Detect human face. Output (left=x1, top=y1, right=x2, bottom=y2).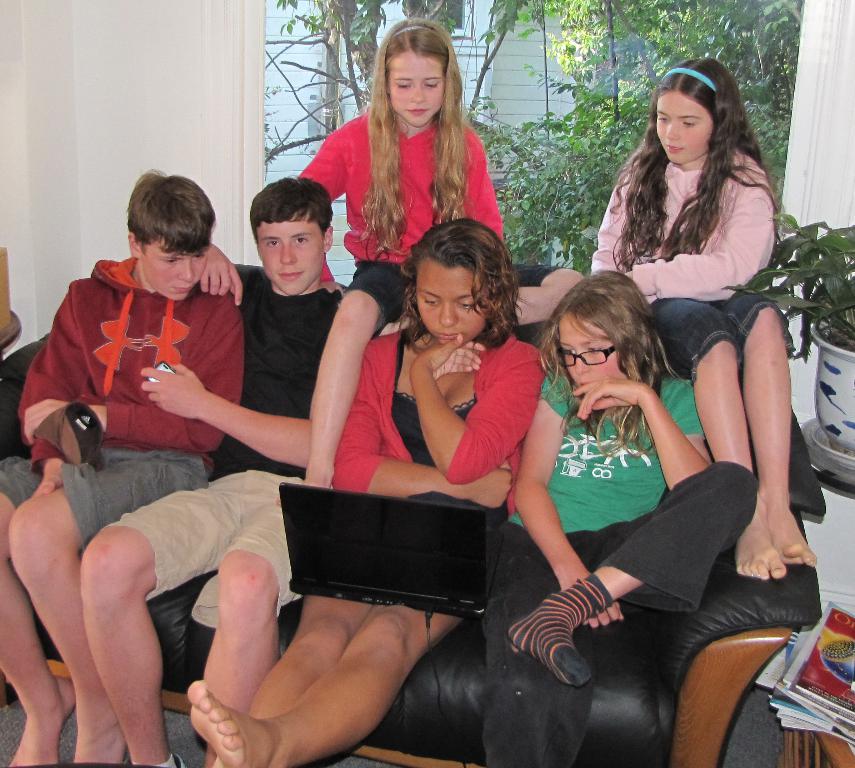
(left=417, top=252, right=486, bottom=348).
